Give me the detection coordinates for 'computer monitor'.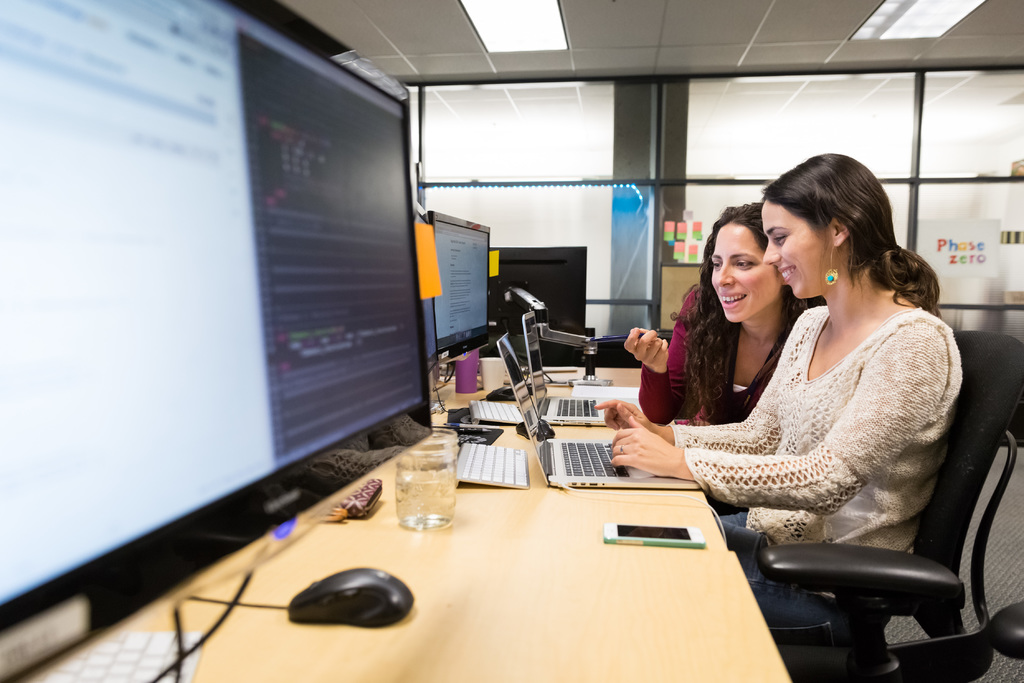
[x1=425, y1=177, x2=504, y2=391].
